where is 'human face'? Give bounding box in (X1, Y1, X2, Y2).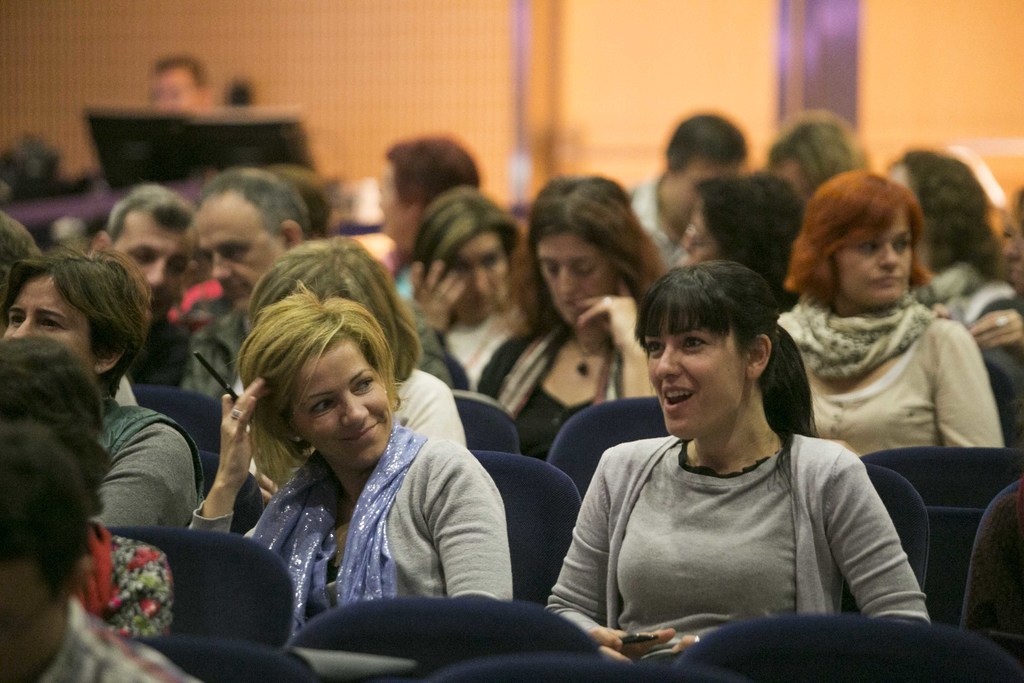
(646, 309, 744, 435).
